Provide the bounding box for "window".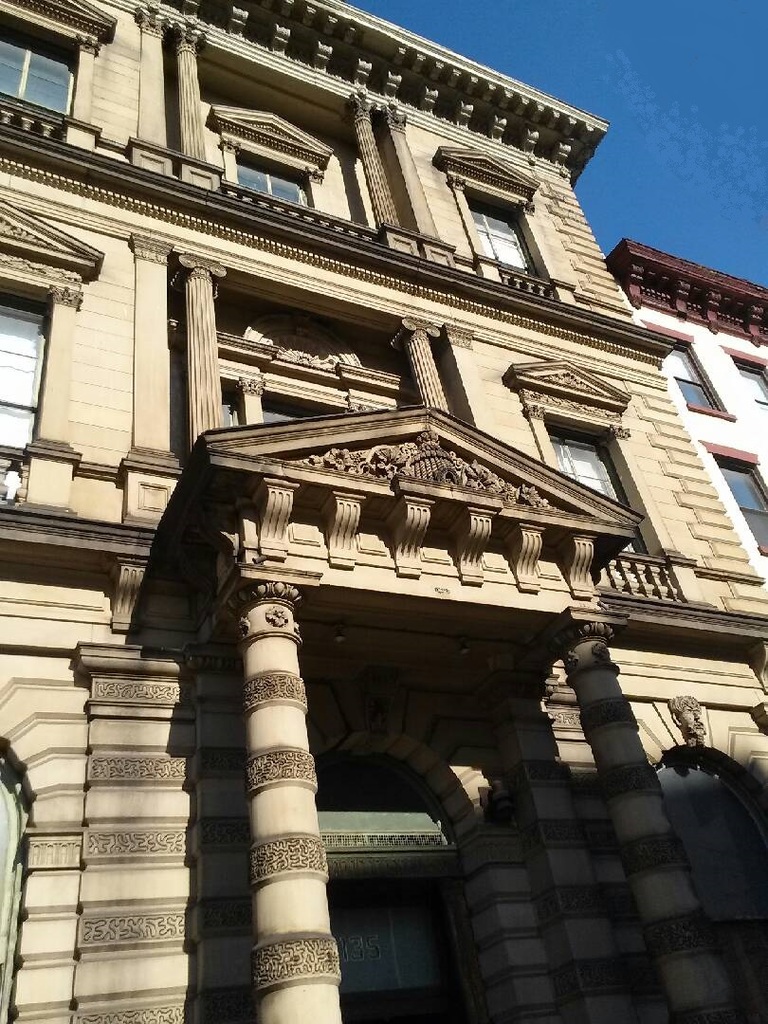
bbox=[712, 451, 762, 556].
